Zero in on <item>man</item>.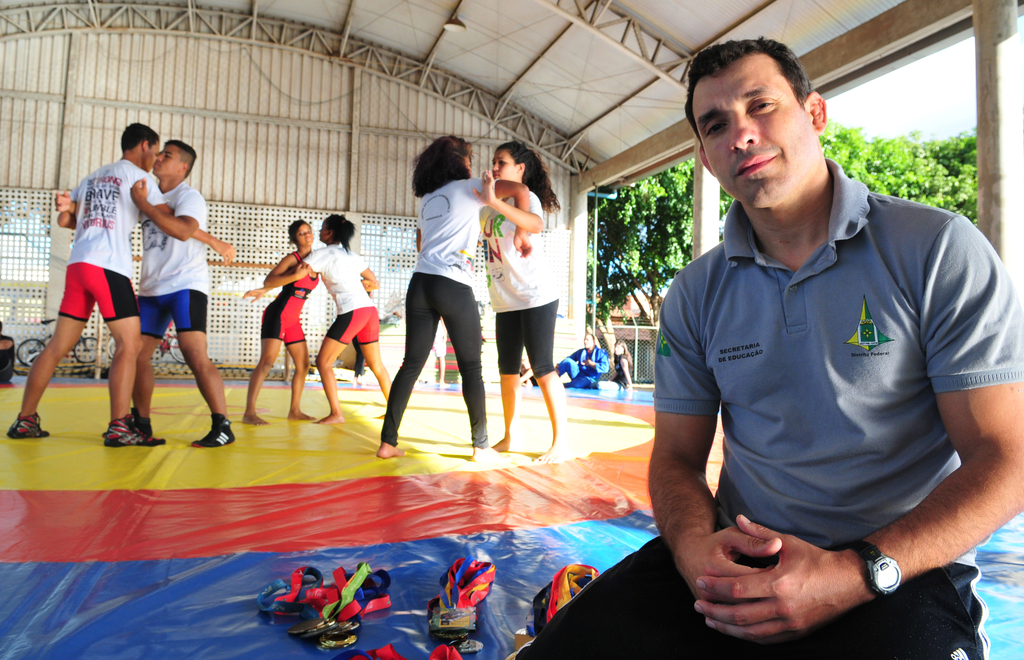
Zeroed in: (left=512, top=34, right=1023, bottom=659).
